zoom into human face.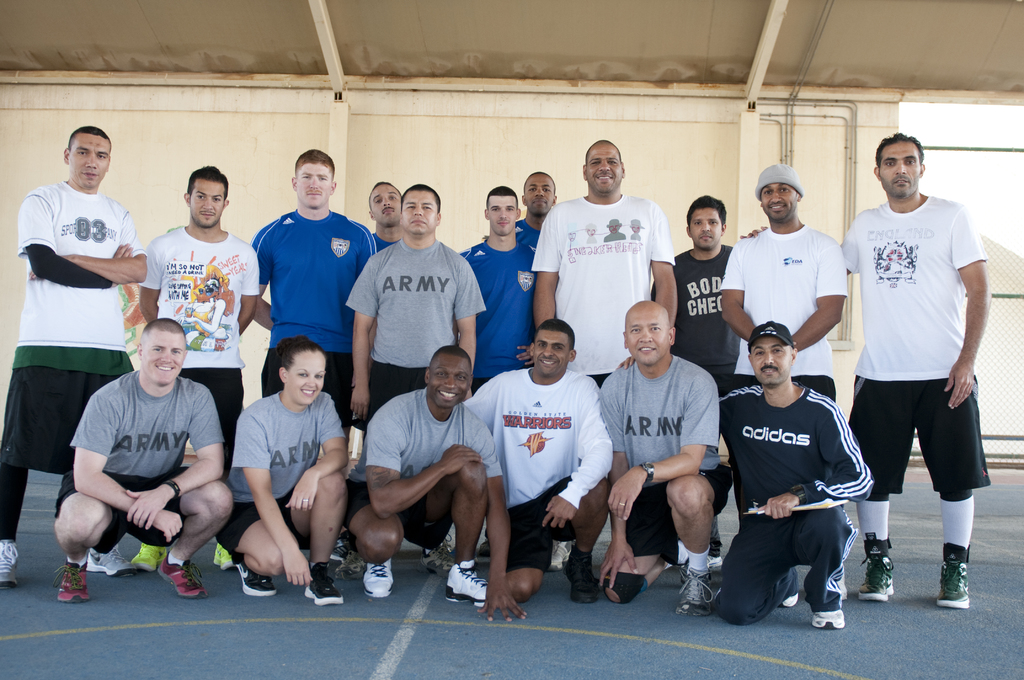
Zoom target: <region>488, 193, 517, 239</region>.
